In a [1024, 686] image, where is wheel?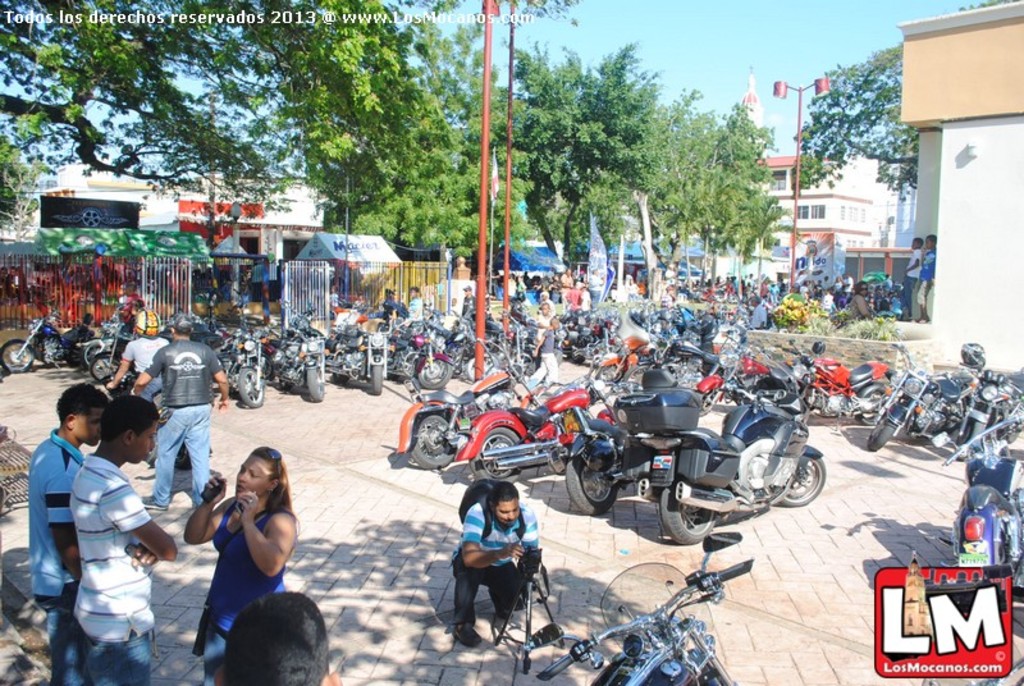
Rect(305, 366, 326, 406).
